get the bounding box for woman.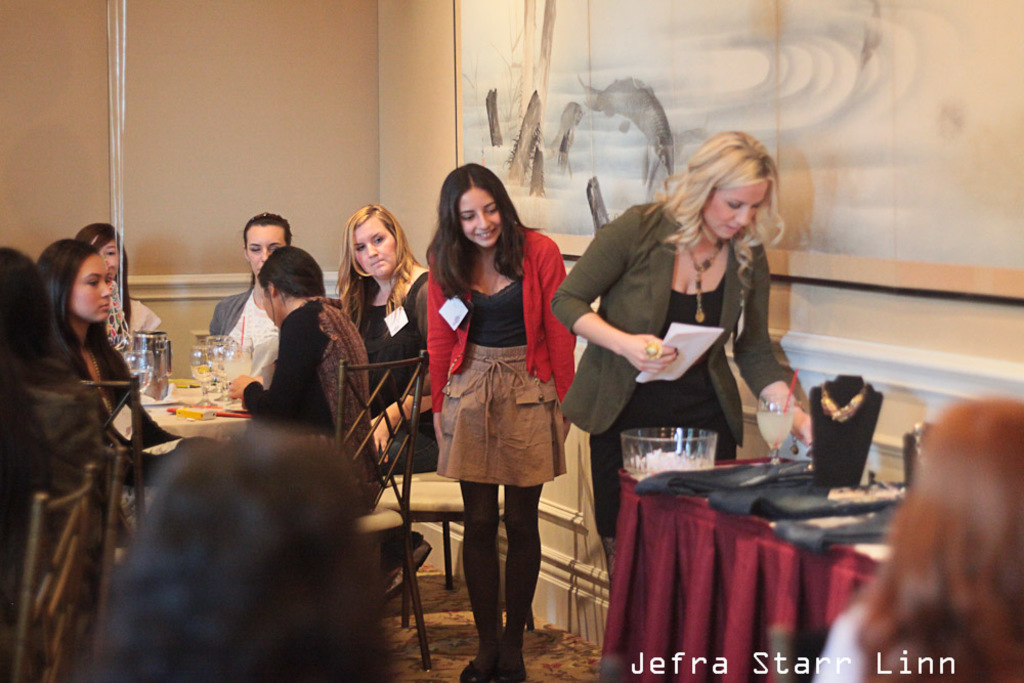
rect(216, 245, 382, 514).
